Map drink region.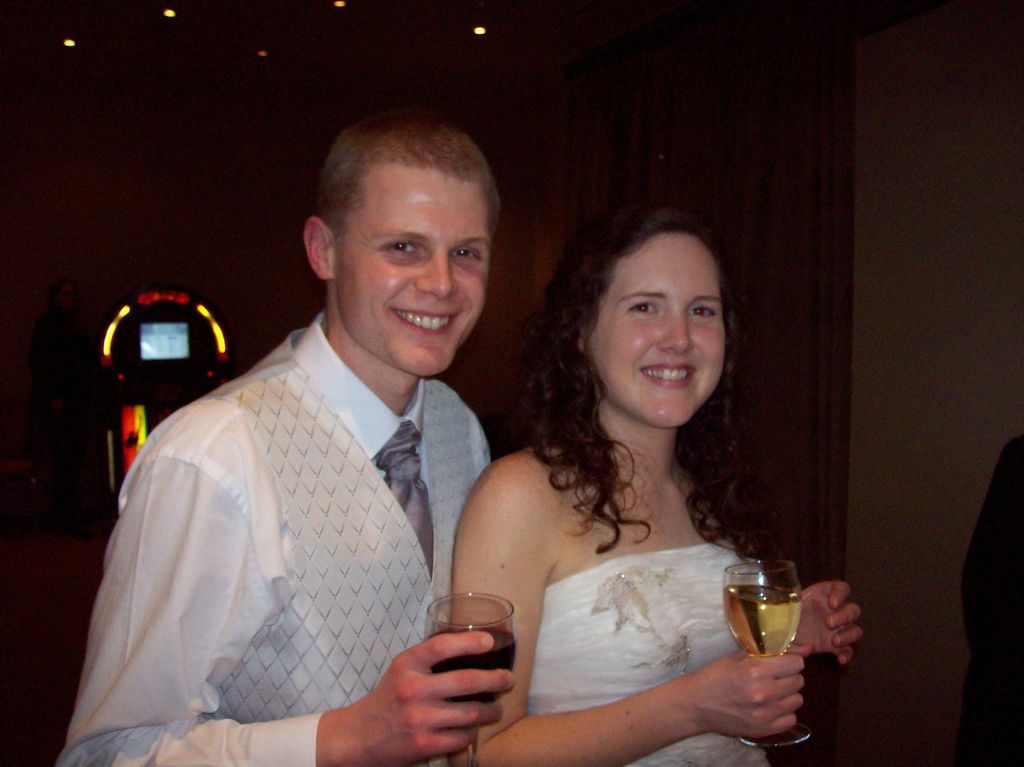
Mapped to 723:585:804:657.
